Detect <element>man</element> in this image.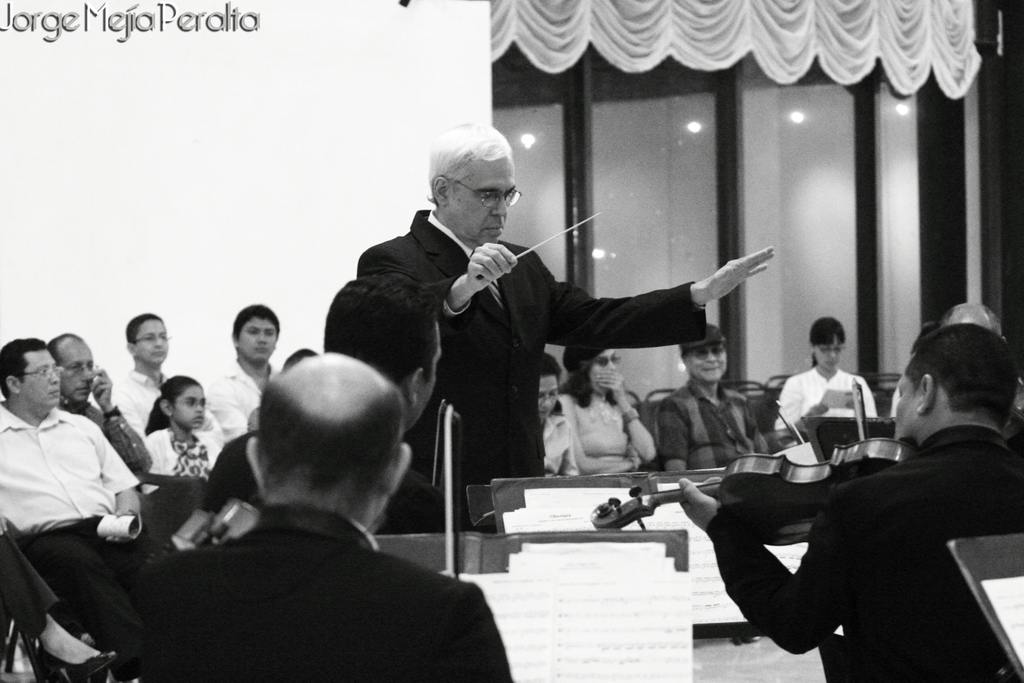
Detection: BBox(656, 321, 769, 477).
